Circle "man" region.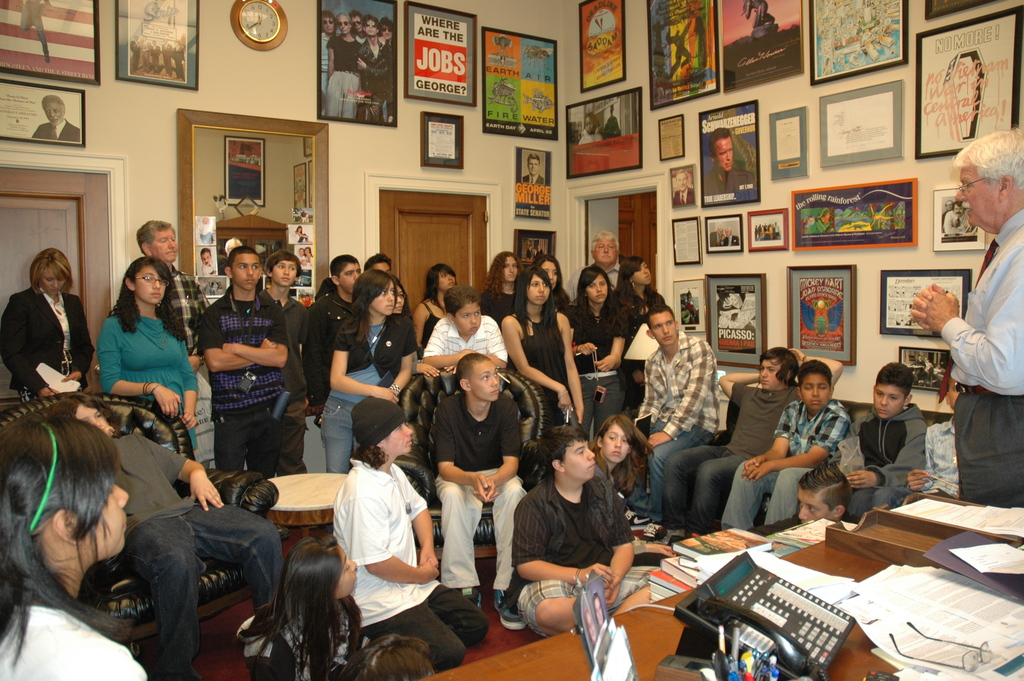
Region: <box>429,351,525,629</box>.
